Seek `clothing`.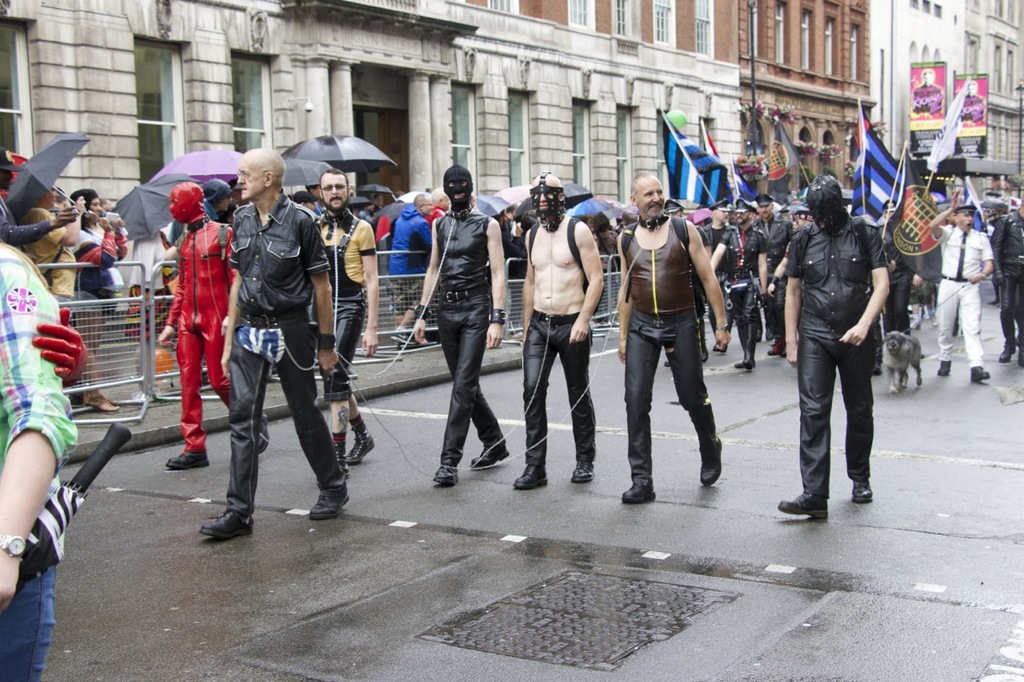
crop(988, 213, 1023, 349).
